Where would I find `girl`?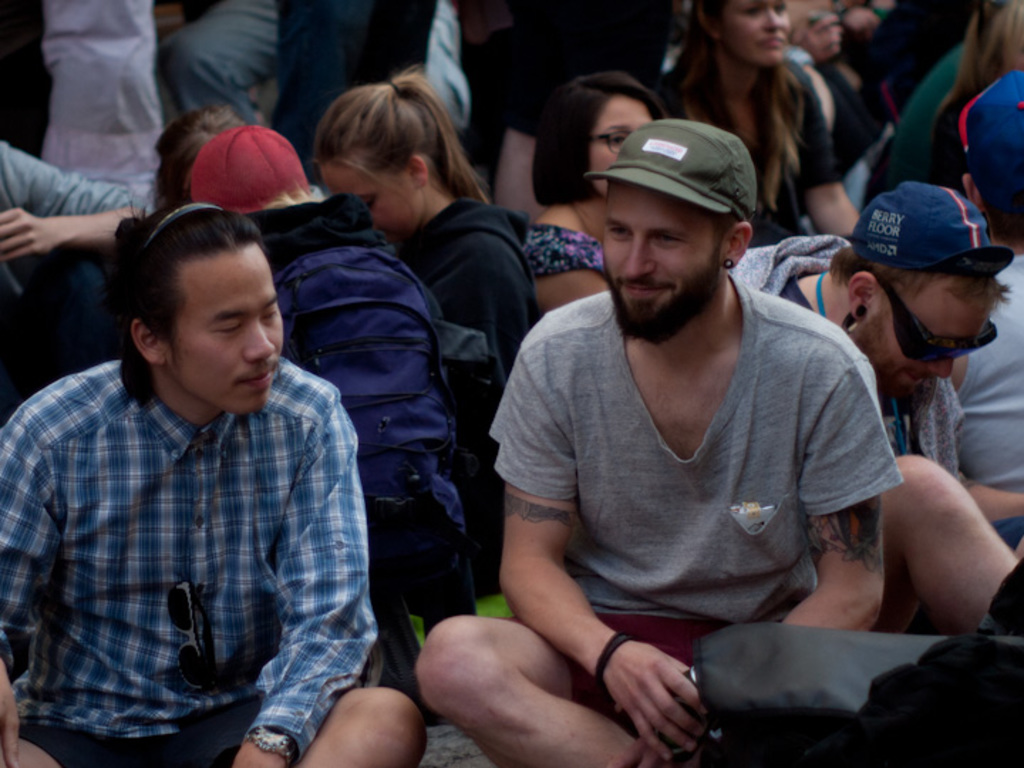
At {"x1": 523, "y1": 75, "x2": 664, "y2": 310}.
